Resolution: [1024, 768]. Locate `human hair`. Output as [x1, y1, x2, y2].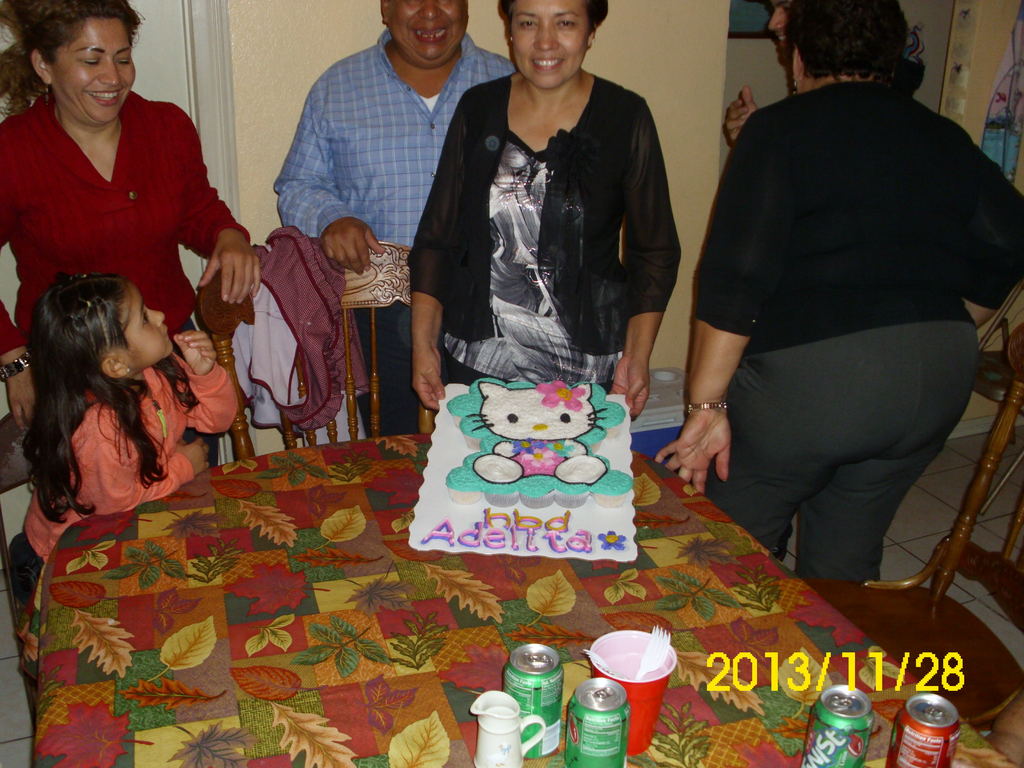
[788, 6, 924, 79].
